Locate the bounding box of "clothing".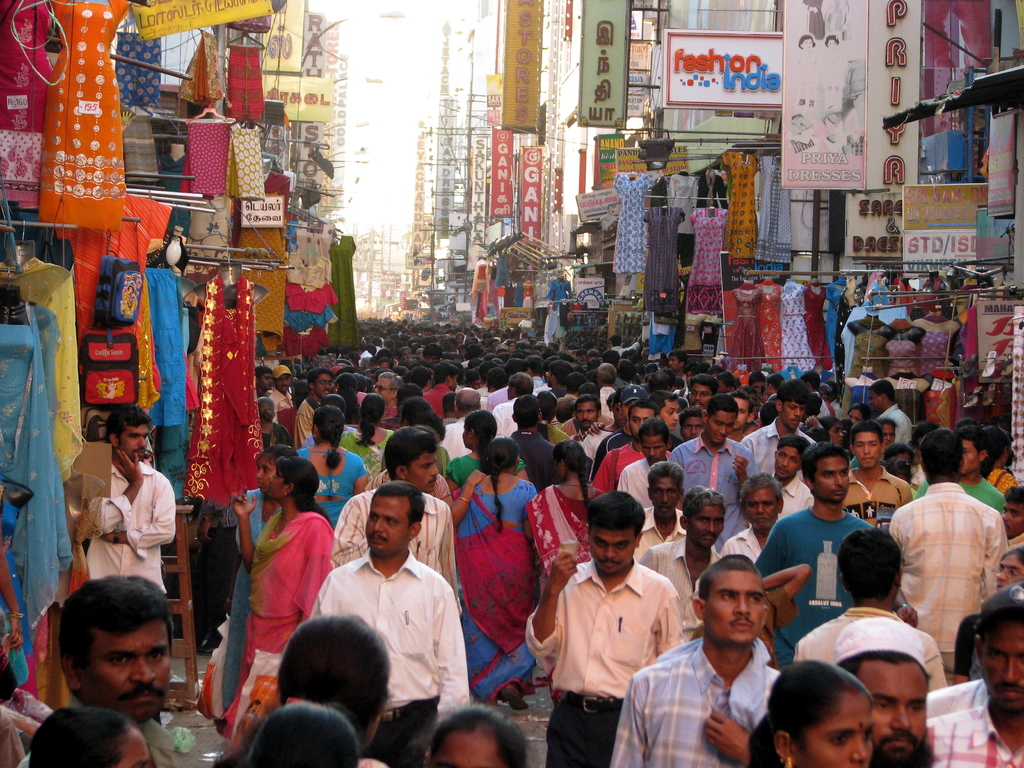
Bounding box: [x1=927, y1=708, x2=1023, y2=767].
